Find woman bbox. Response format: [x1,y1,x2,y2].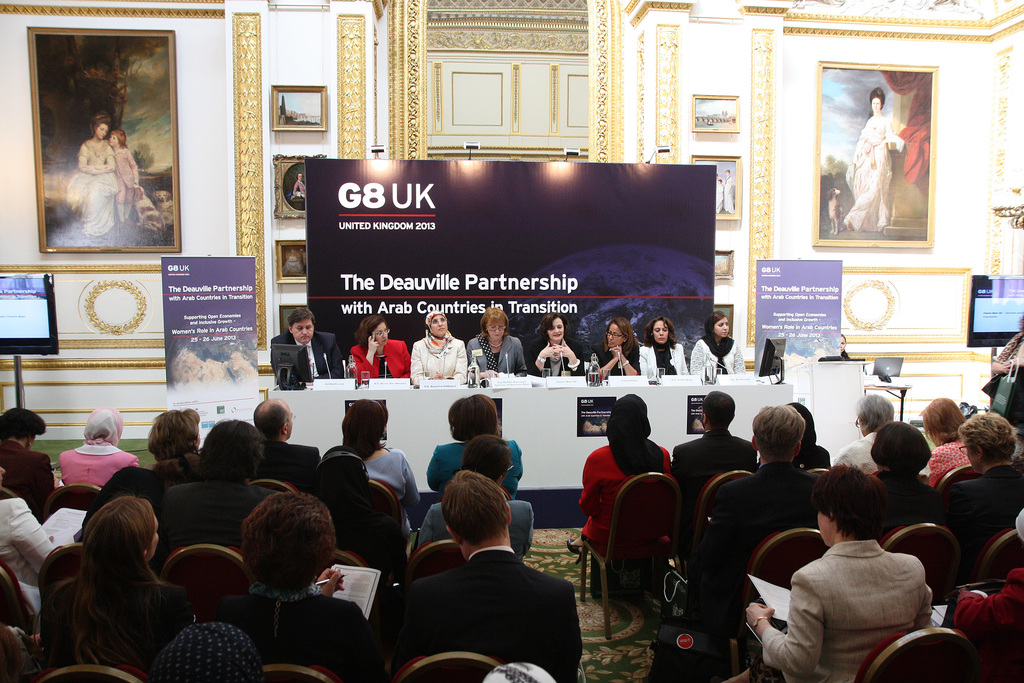
[590,318,640,379].
